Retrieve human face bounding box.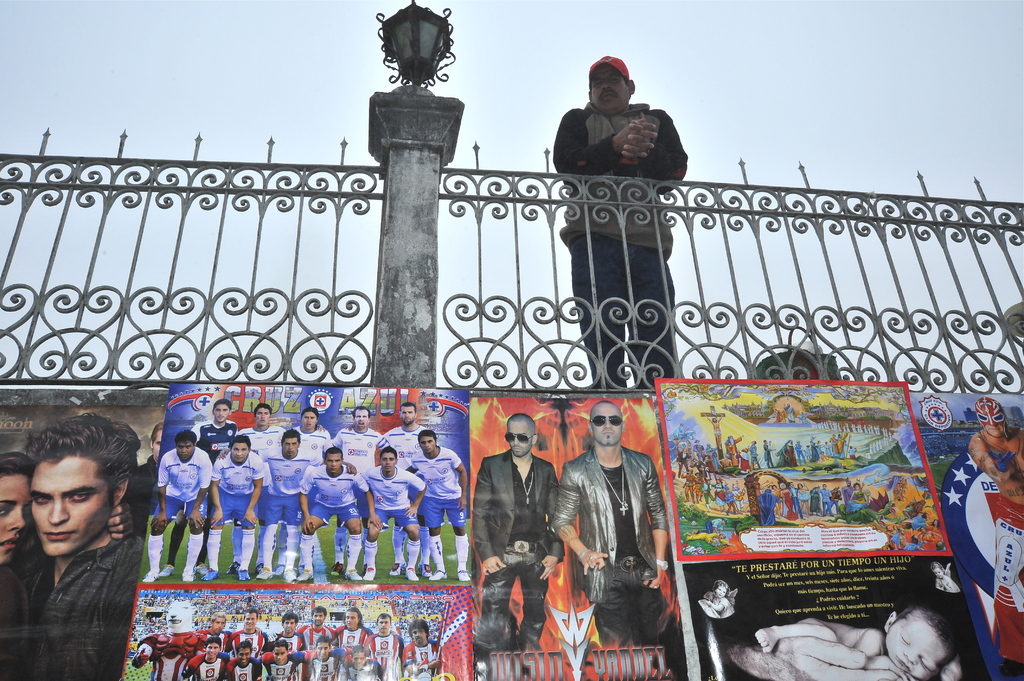
Bounding box: {"left": 714, "top": 580, "right": 729, "bottom": 598}.
